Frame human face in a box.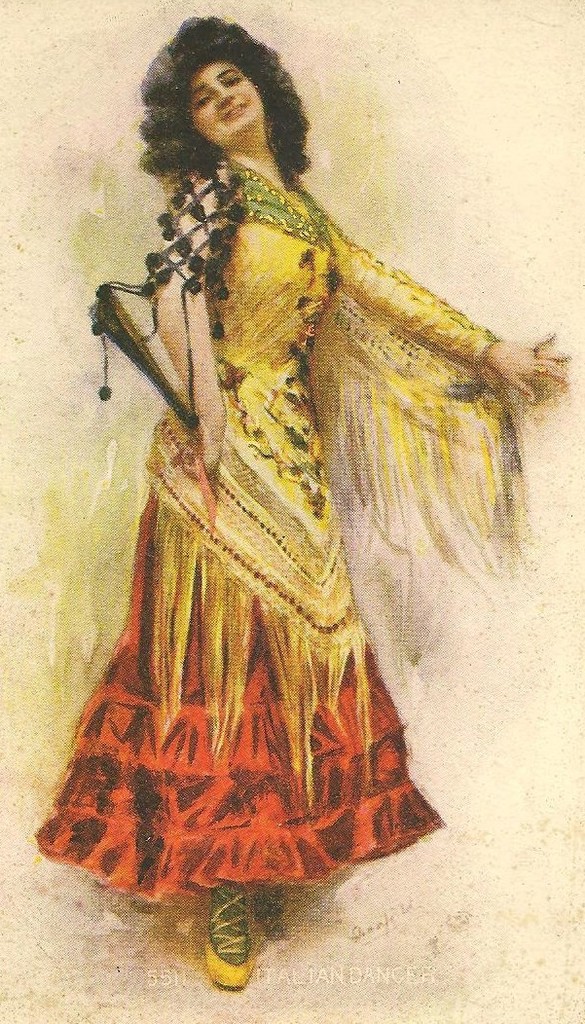
(191, 60, 262, 147).
